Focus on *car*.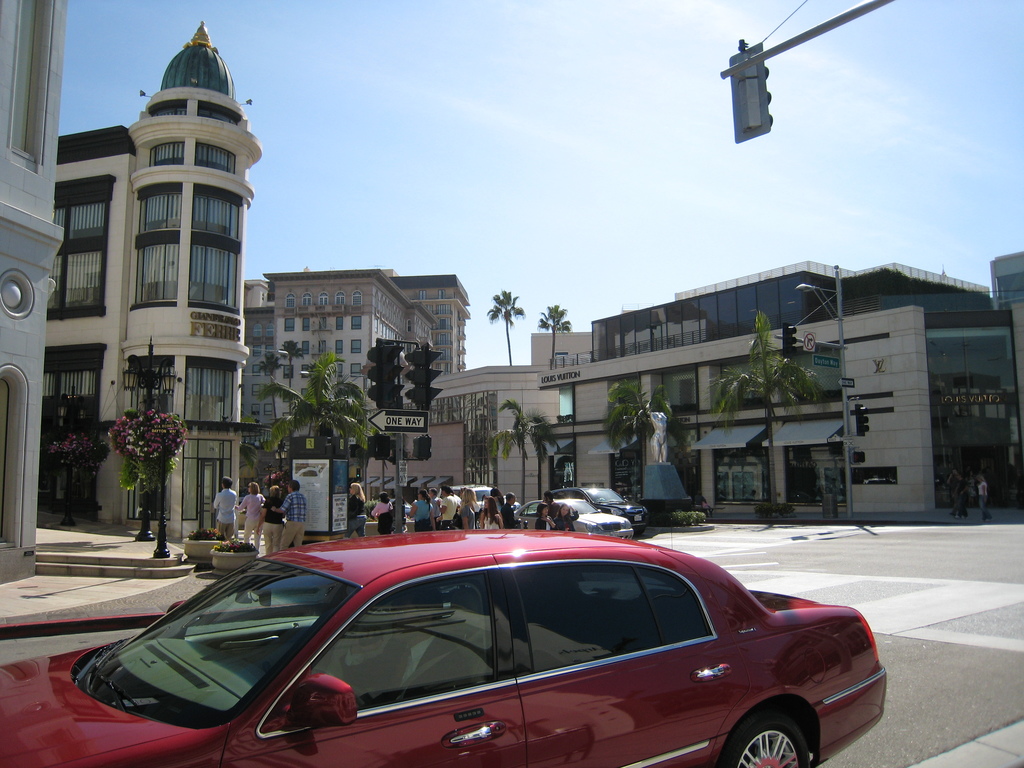
Focused at (0, 522, 885, 767).
